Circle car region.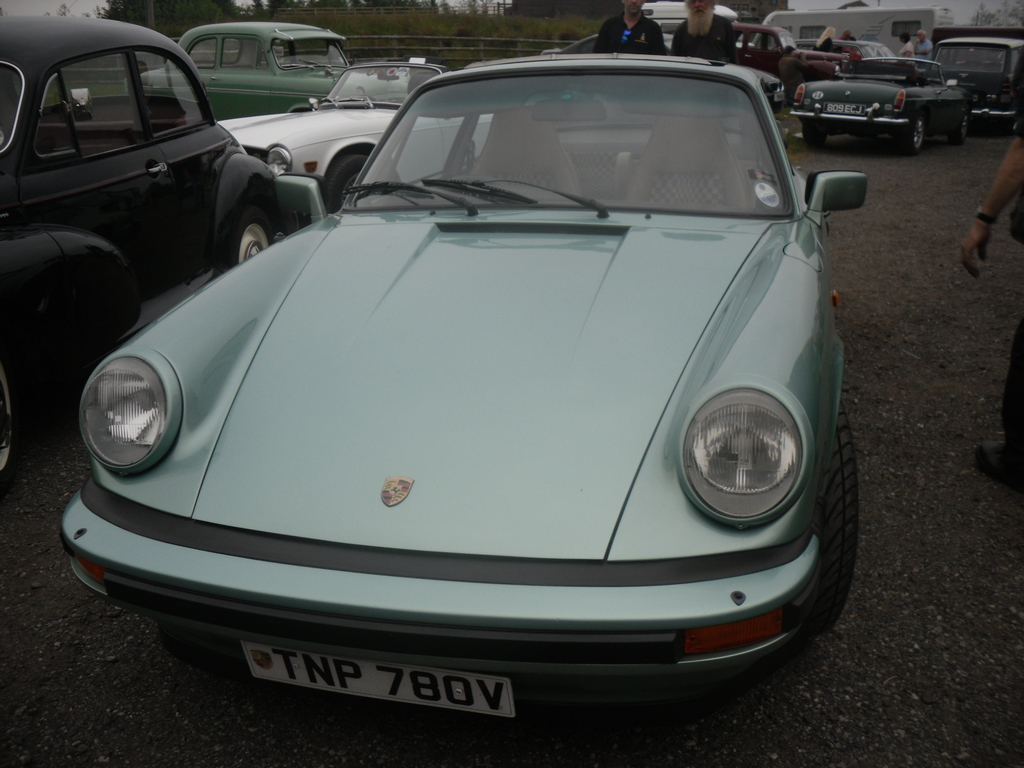
Region: 124, 11, 362, 126.
